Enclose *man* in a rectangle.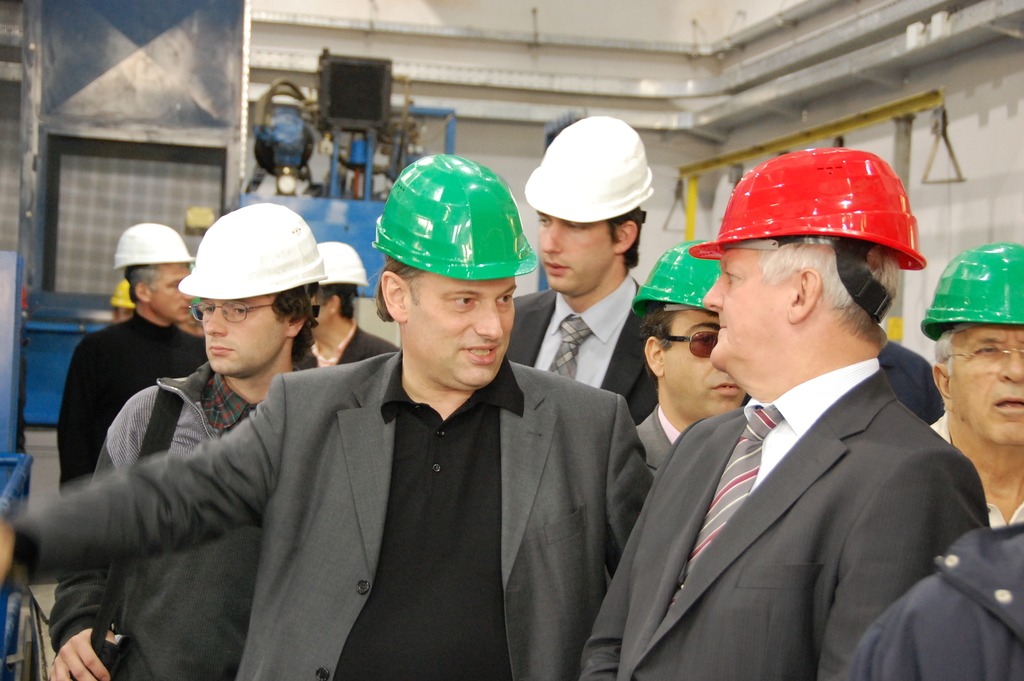
l=309, t=242, r=400, b=363.
